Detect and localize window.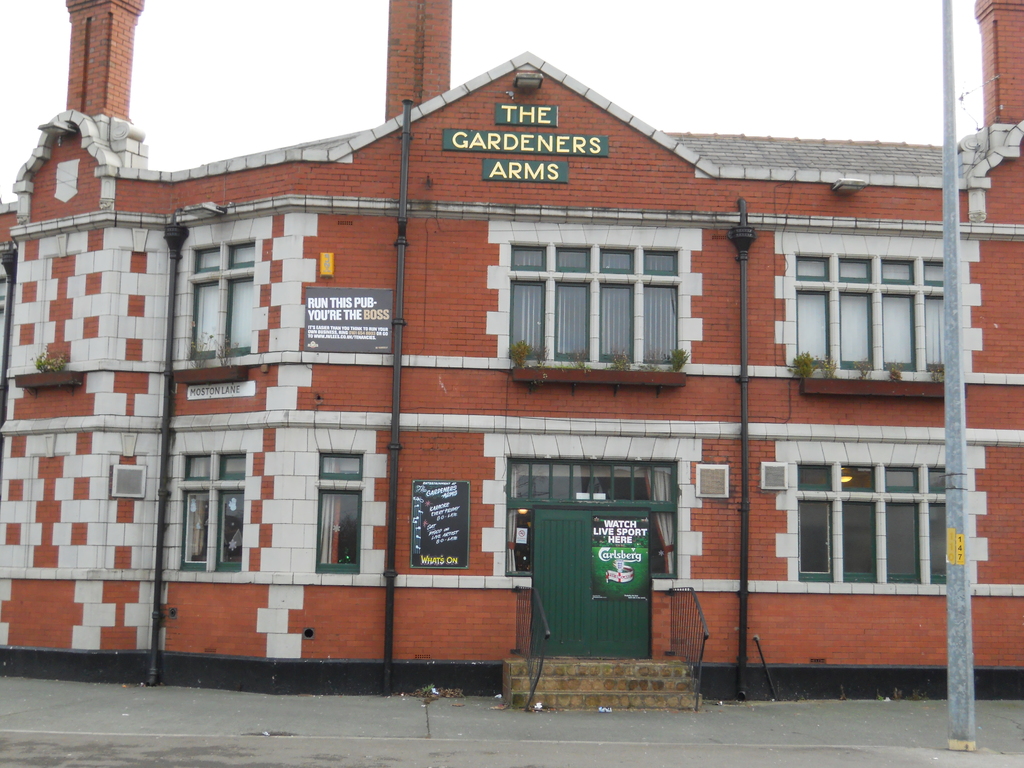
Localized at detection(509, 456, 684, 579).
